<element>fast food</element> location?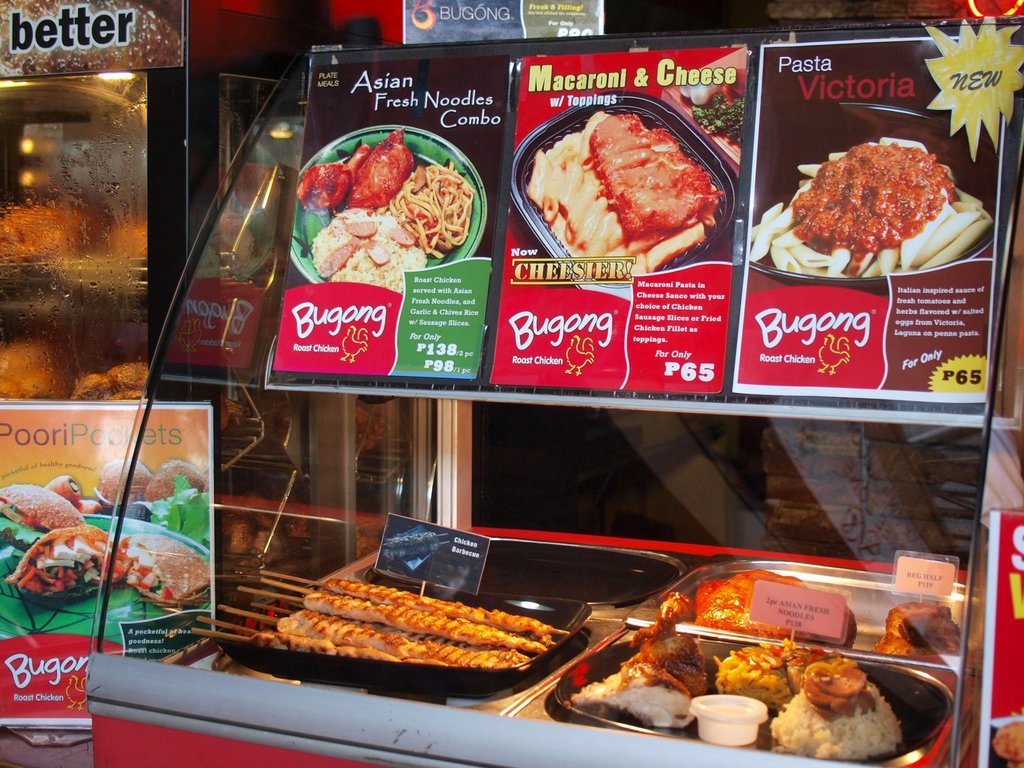
(left=0, top=333, right=63, bottom=401)
